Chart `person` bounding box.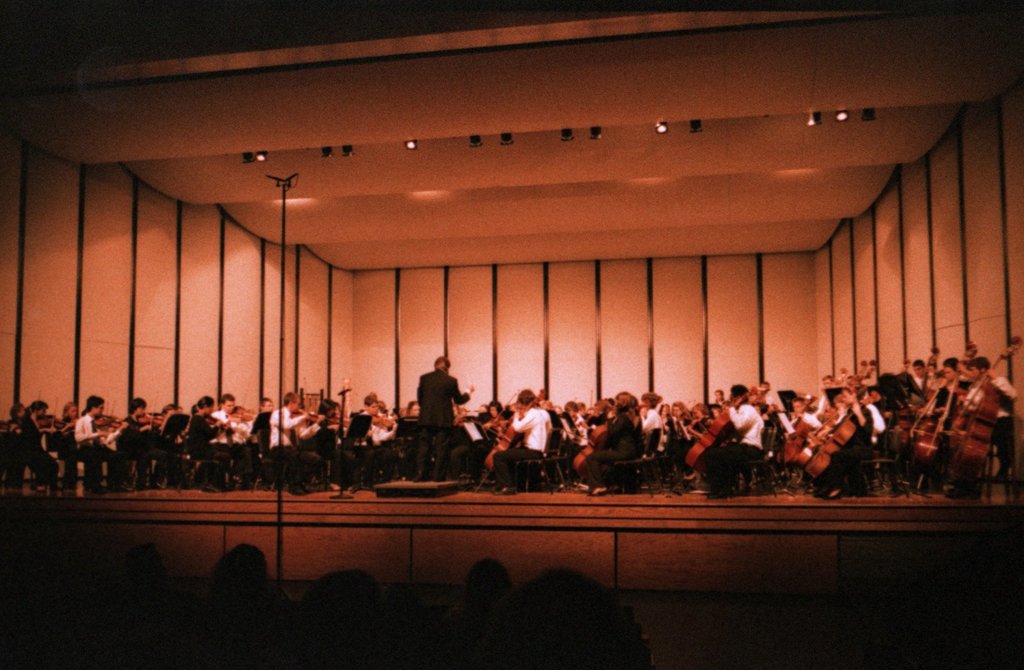
Charted: bbox=[461, 395, 602, 504].
